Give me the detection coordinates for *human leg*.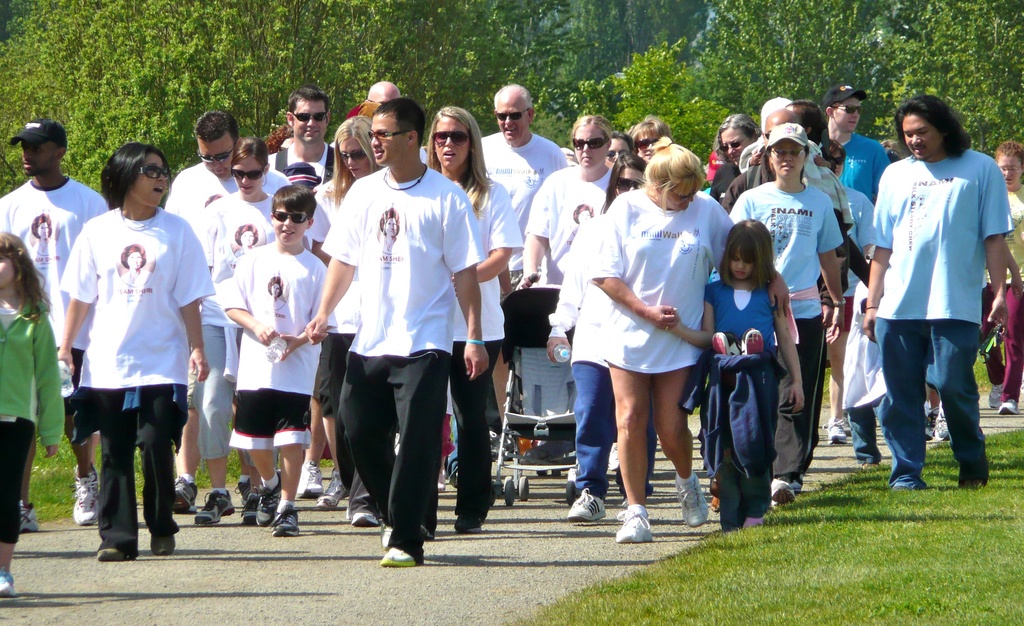
(x1=767, y1=302, x2=824, y2=502).
